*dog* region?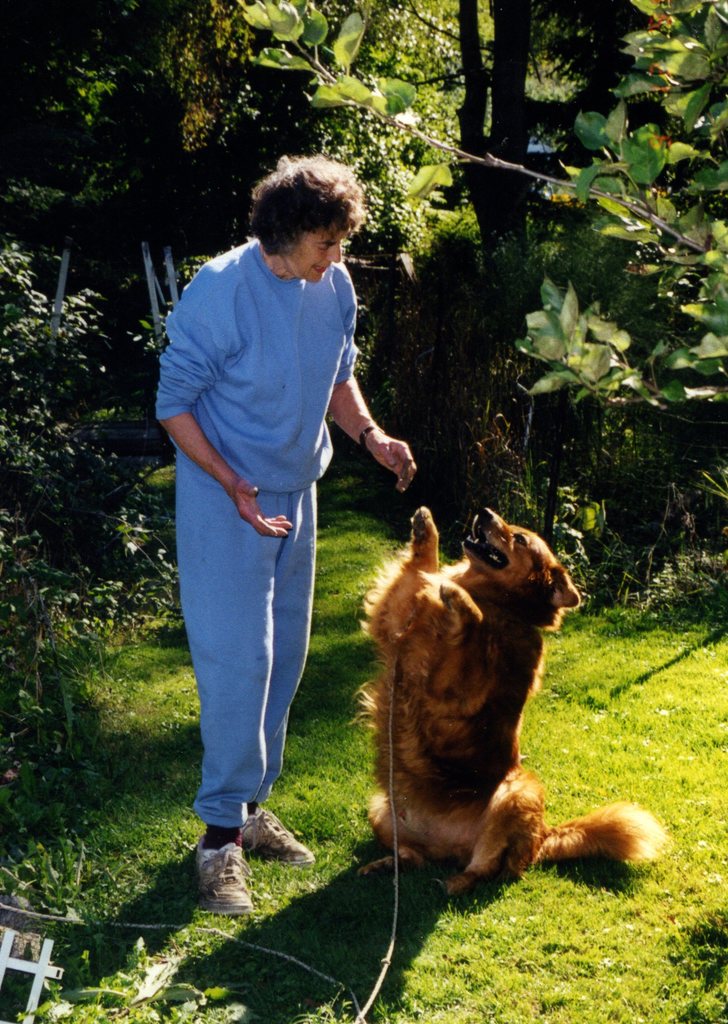
353/504/665/900
